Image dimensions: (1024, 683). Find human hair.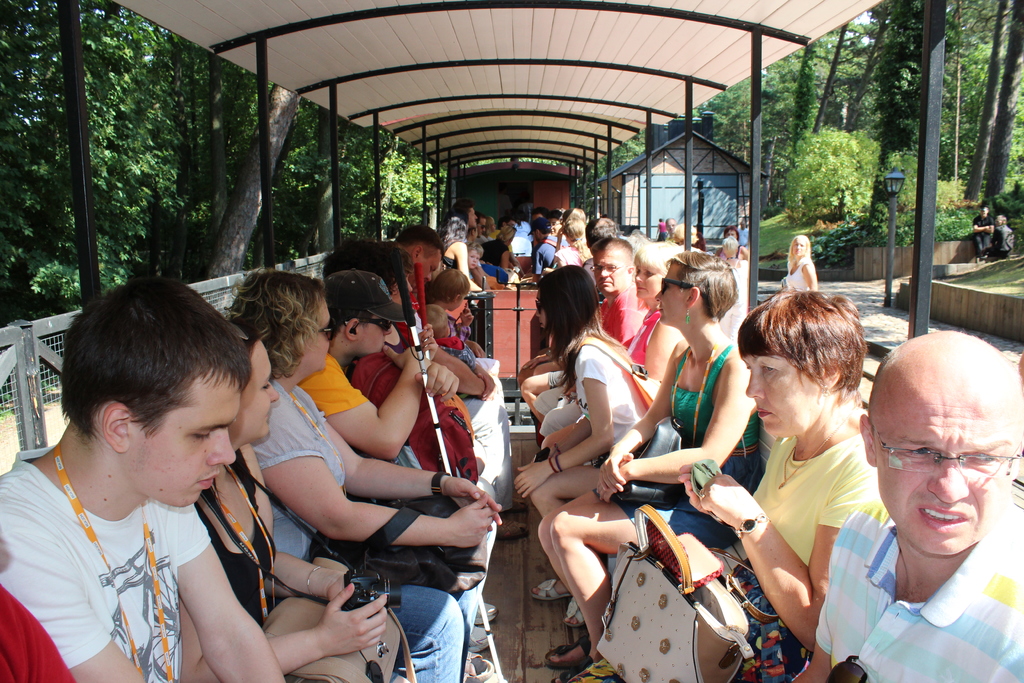
select_region(425, 267, 471, 304).
